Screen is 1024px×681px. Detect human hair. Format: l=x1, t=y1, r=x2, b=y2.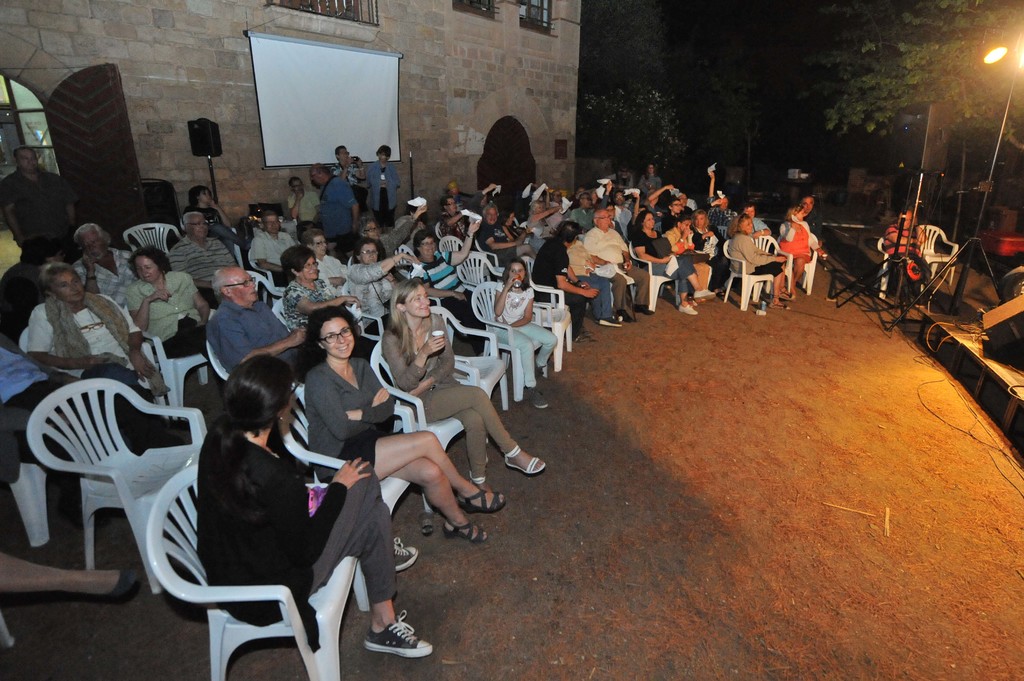
l=320, t=166, r=332, b=182.
